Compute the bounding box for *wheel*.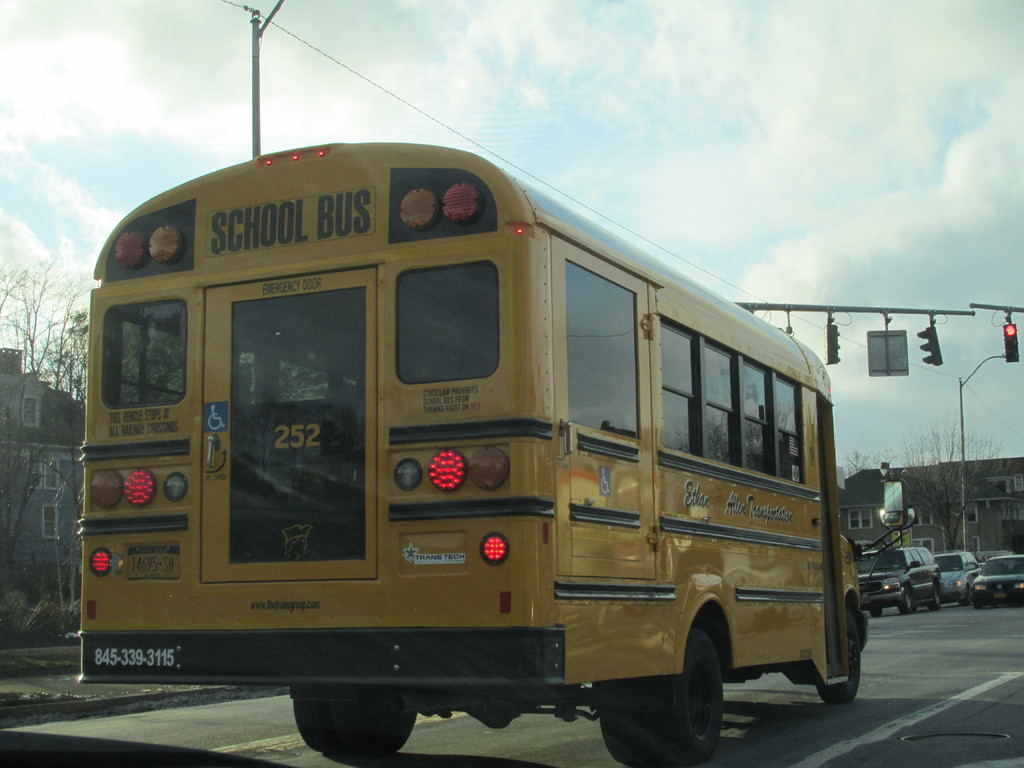
[598,628,726,767].
